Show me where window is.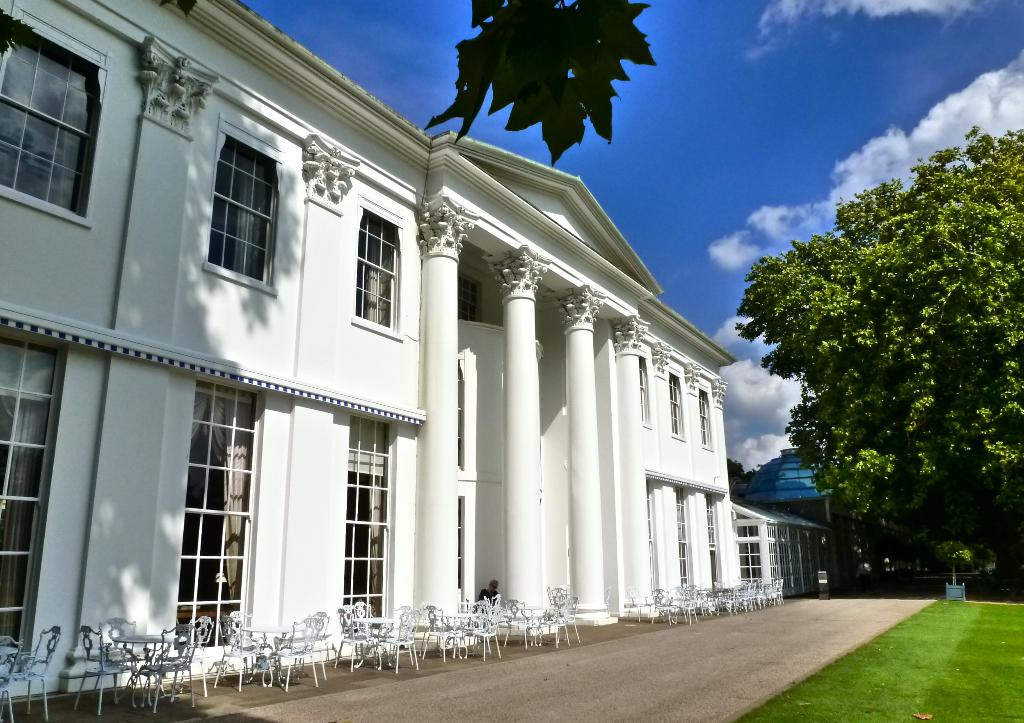
window is at left=699, top=382, right=714, bottom=454.
